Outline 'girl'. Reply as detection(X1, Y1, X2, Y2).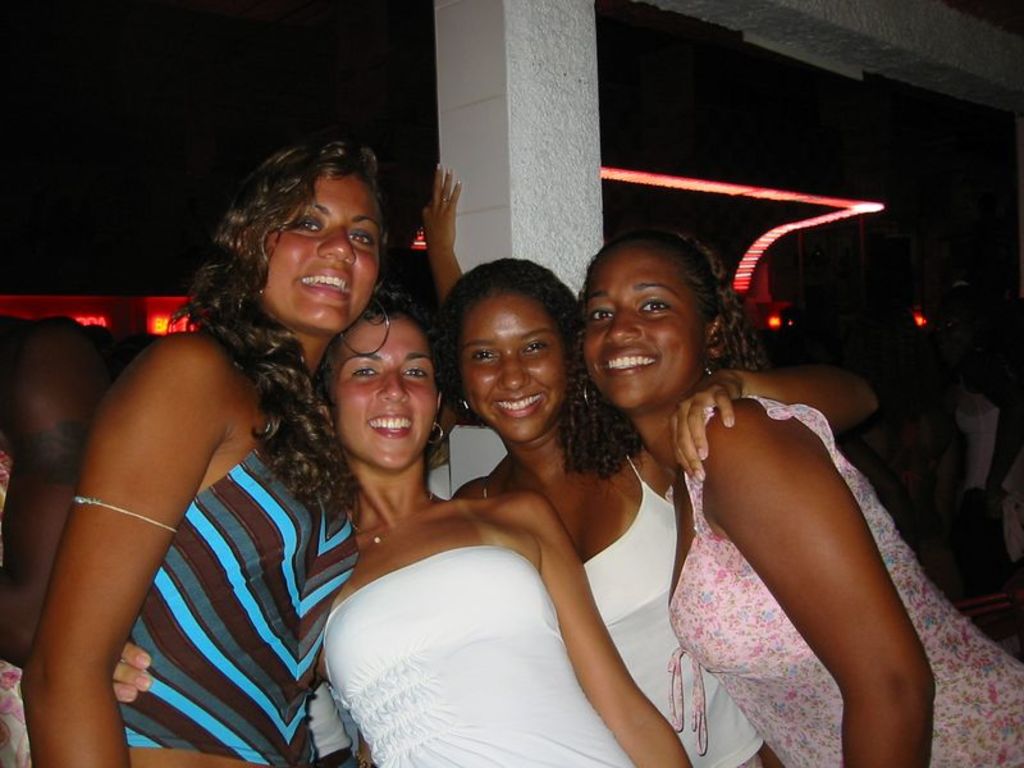
detection(445, 261, 786, 767).
